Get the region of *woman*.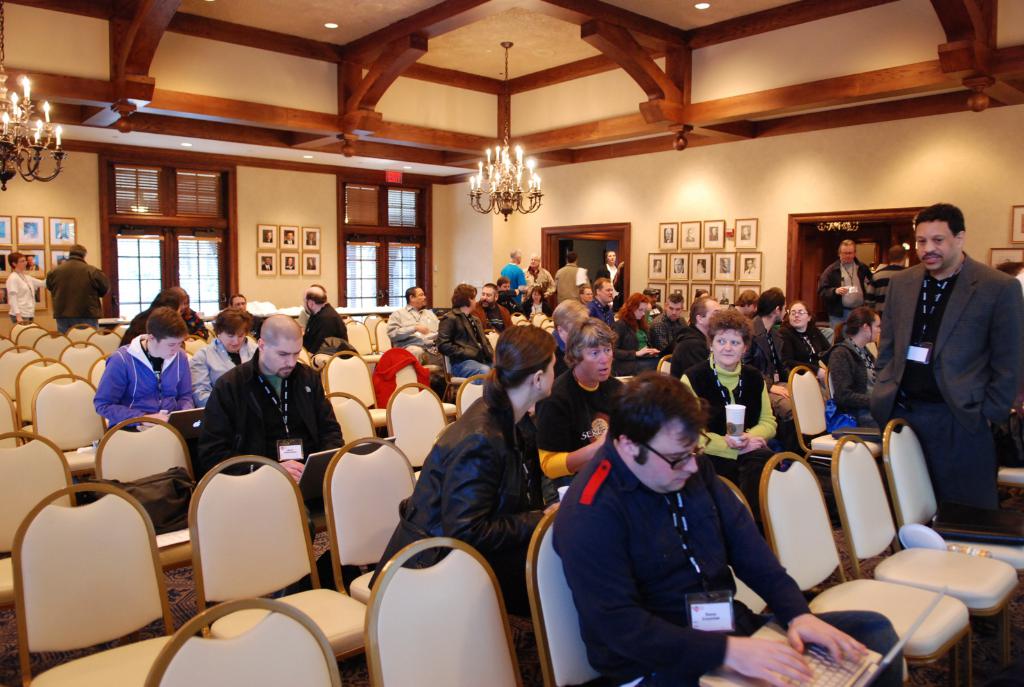
box=[771, 301, 837, 402].
